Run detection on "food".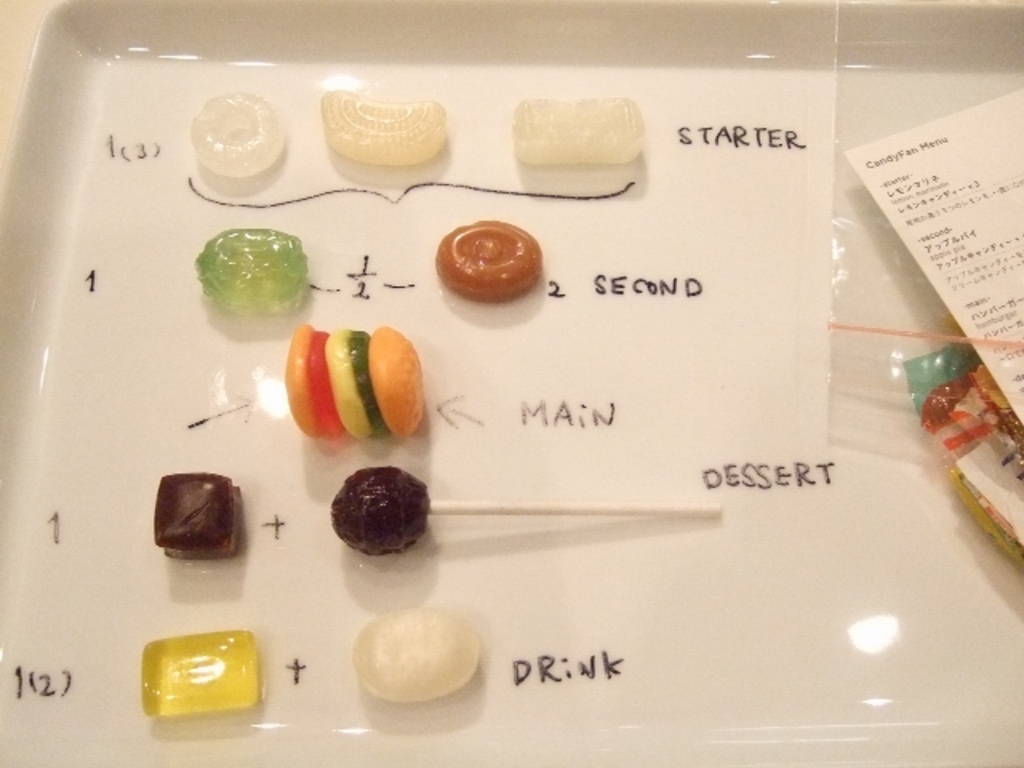
Result: {"left": 282, "top": 323, "right": 427, "bottom": 440}.
